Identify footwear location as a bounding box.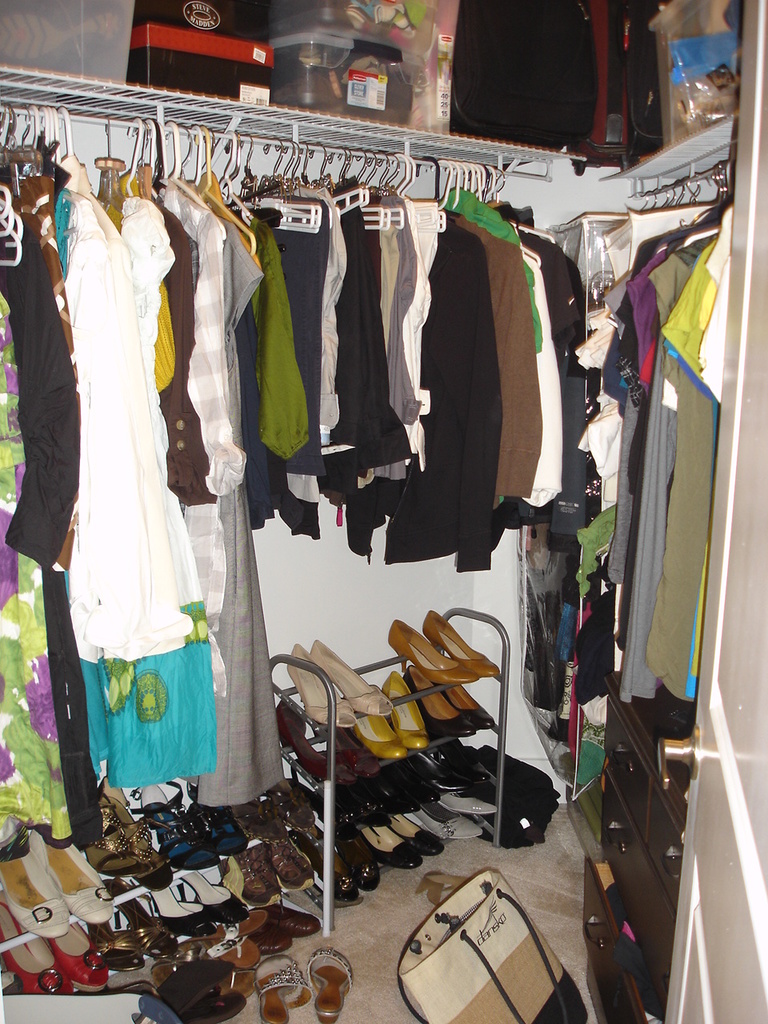
BBox(253, 931, 342, 1014).
